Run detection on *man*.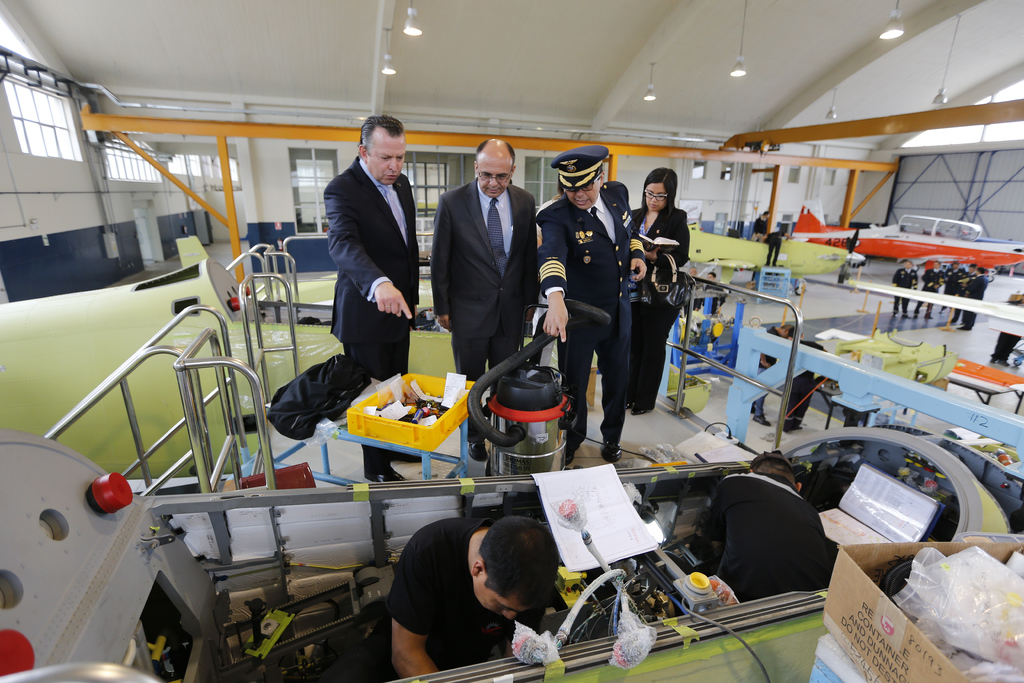
Result: locate(757, 231, 792, 267).
